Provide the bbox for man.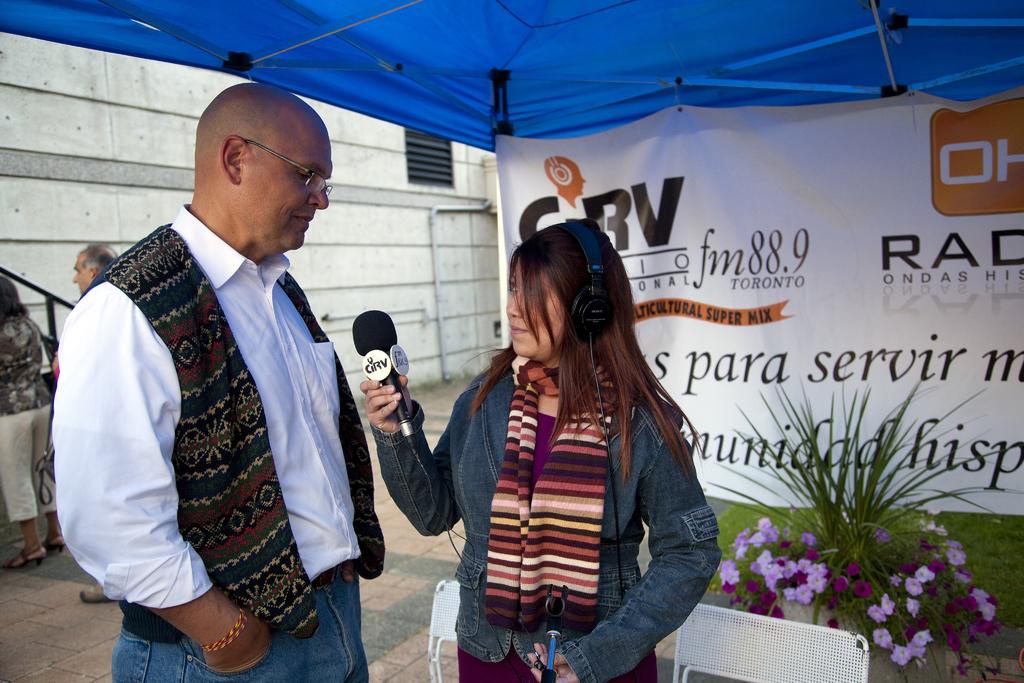
left=45, top=86, right=387, bottom=682.
